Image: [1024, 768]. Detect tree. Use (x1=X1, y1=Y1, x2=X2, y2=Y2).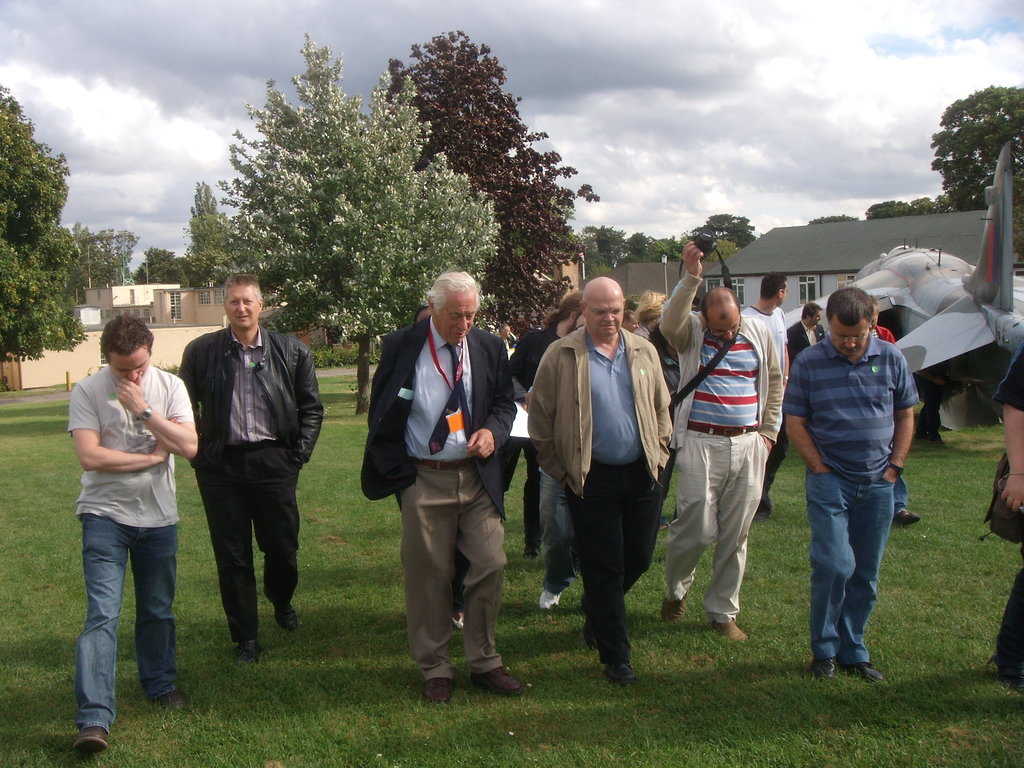
(x1=68, y1=220, x2=148, y2=282).
